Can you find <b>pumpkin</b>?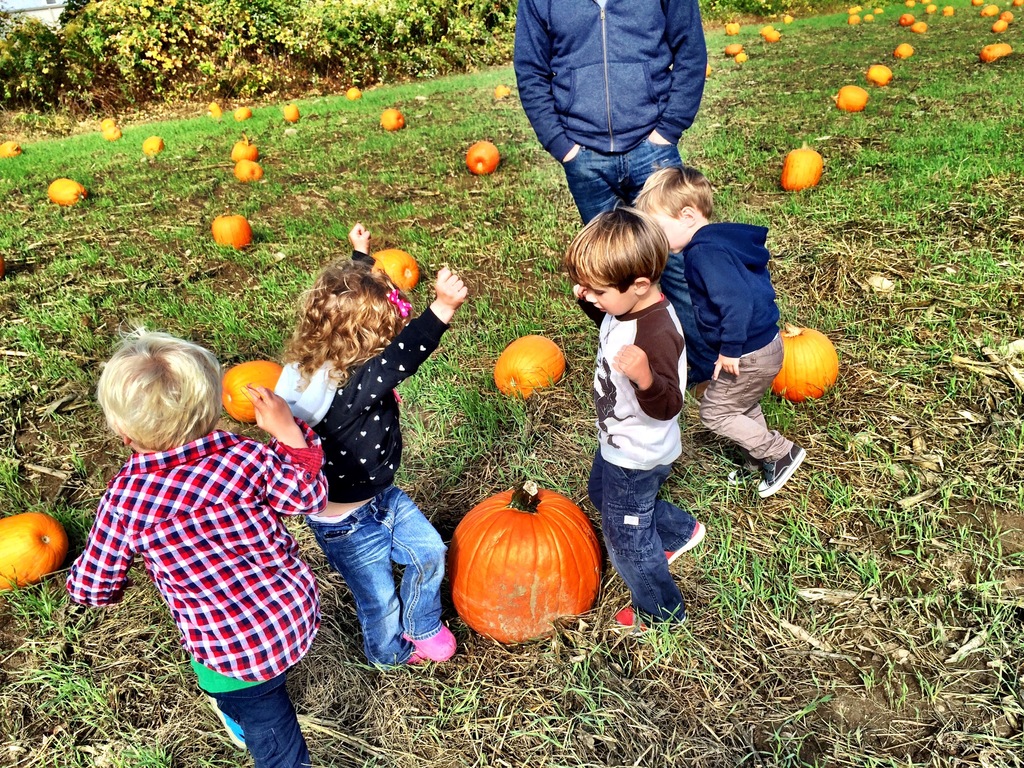
Yes, bounding box: 899:10:916:24.
